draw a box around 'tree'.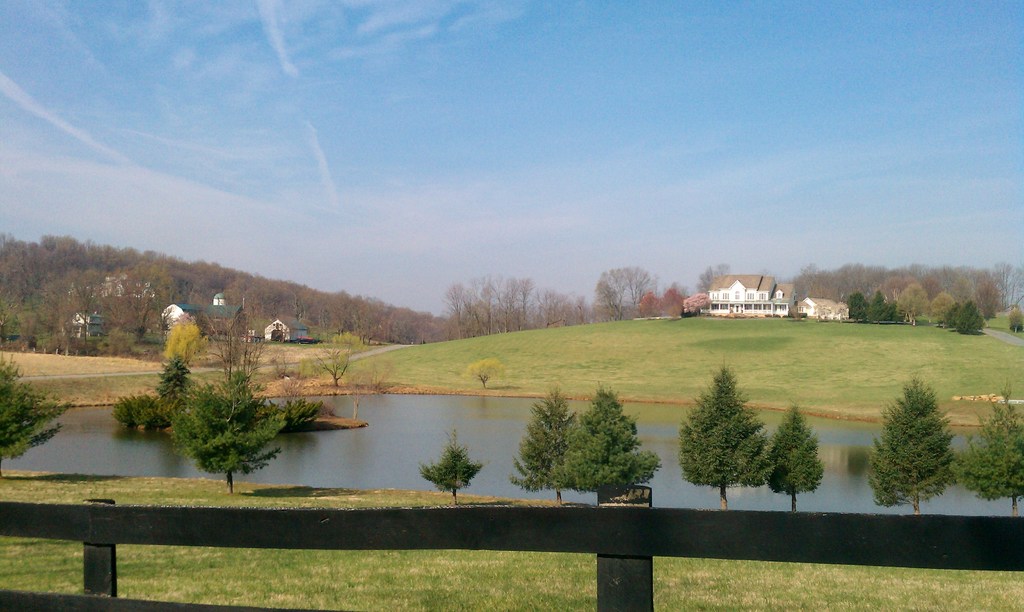
bbox=(563, 379, 666, 508).
